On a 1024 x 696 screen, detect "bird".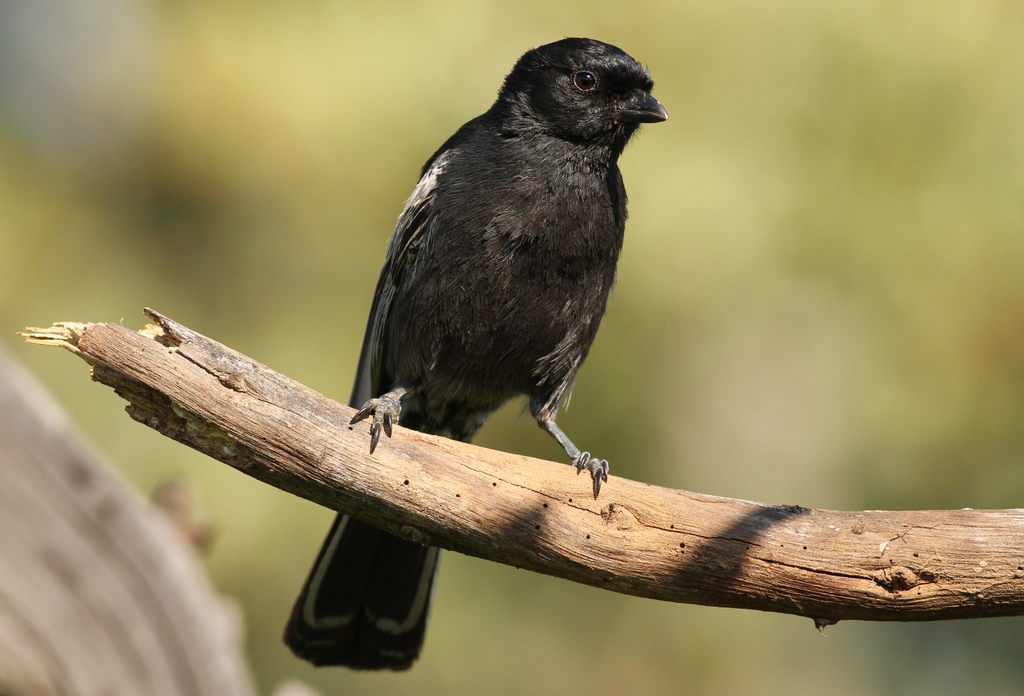
[290, 60, 712, 601].
